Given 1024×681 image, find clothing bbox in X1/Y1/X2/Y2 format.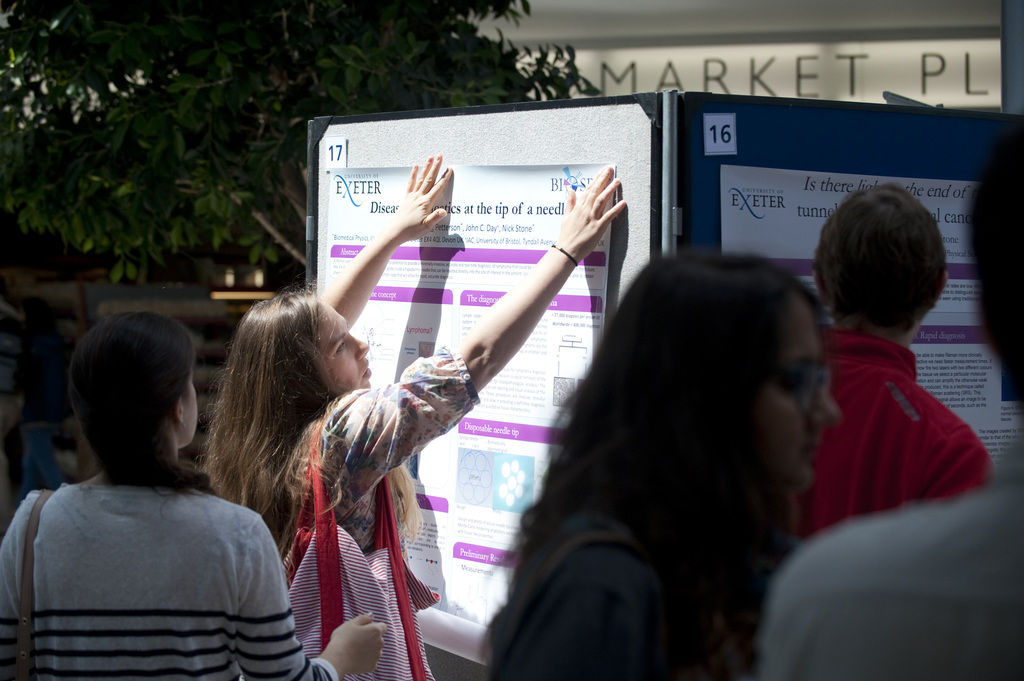
760/443/1023/680.
